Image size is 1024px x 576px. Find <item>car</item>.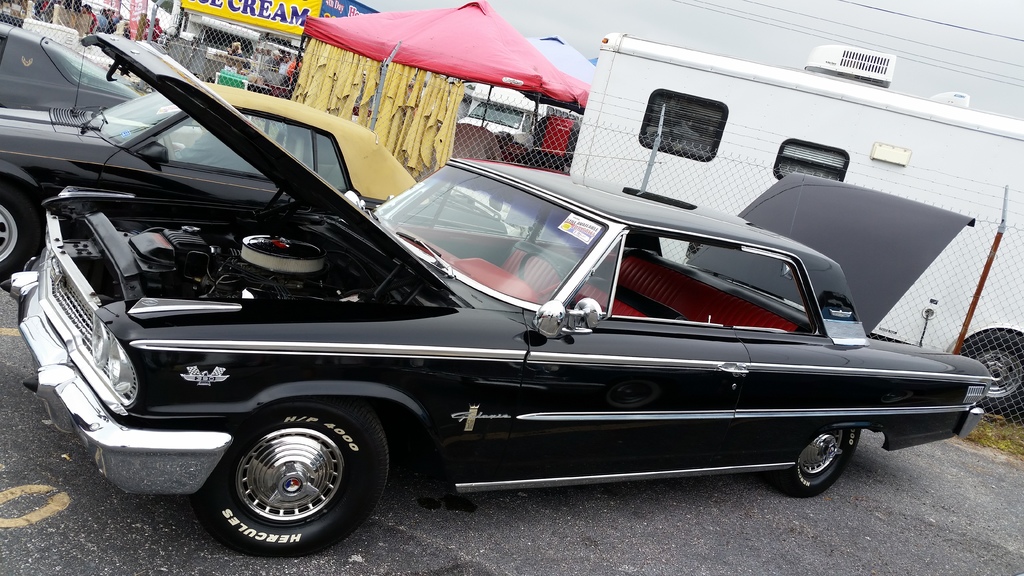
pyautogui.locateOnScreen(0, 22, 138, 109).
